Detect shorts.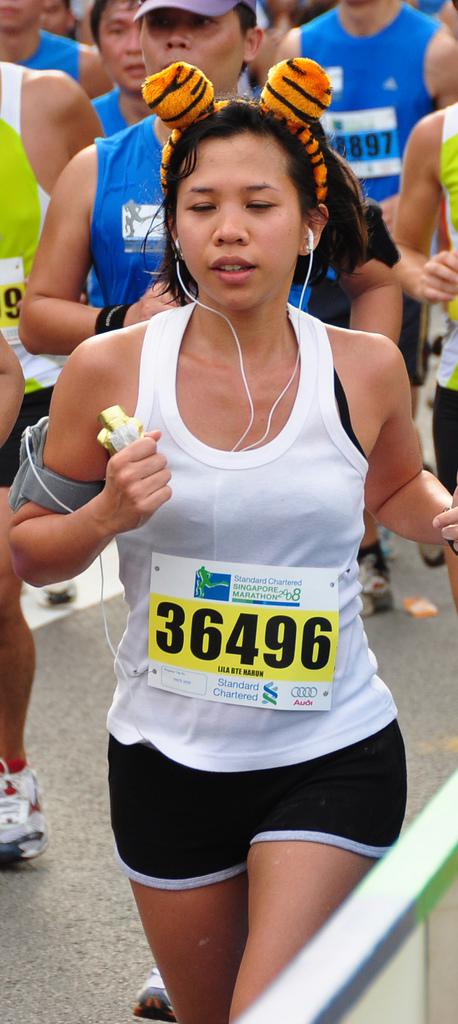
Detected at {"x1": 104, "y1": 724, "x2": 409, "y2": 887}.
